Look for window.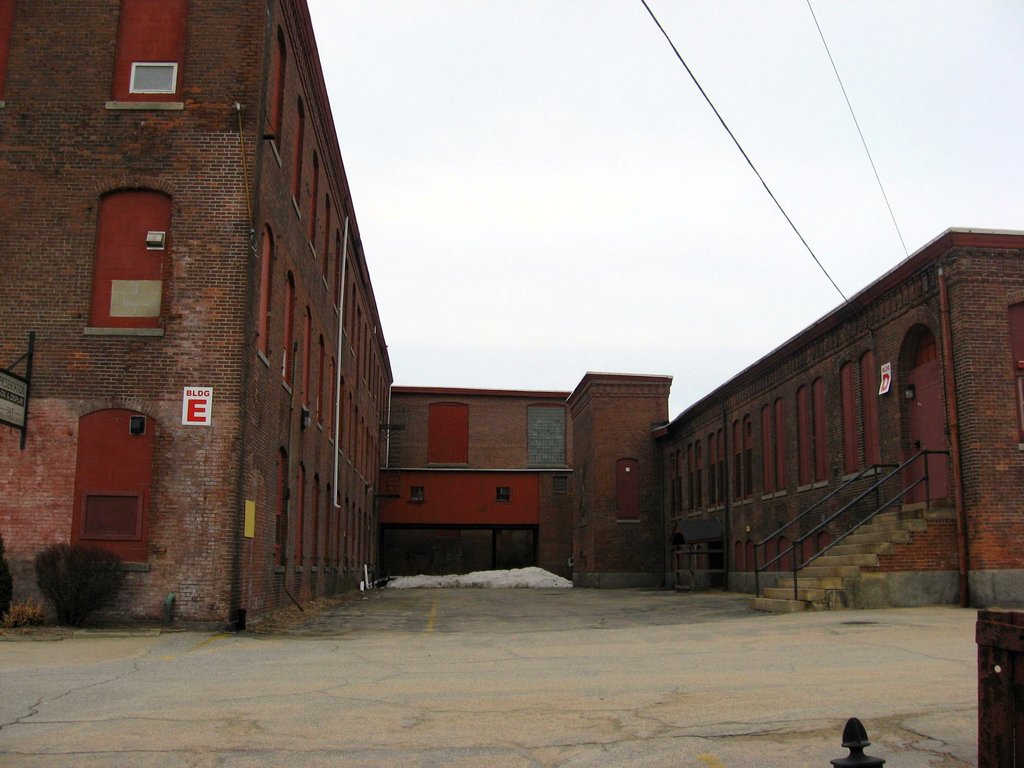
Found: 425/403/468/466.
